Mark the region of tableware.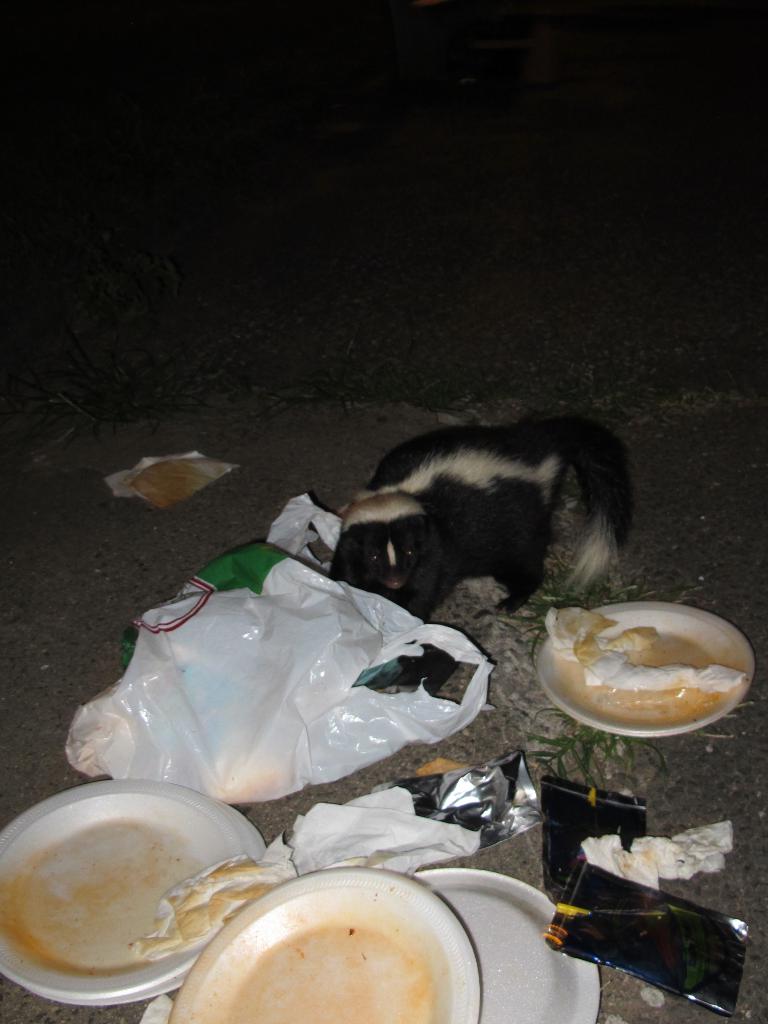
Region: [158,865,483,1023].
